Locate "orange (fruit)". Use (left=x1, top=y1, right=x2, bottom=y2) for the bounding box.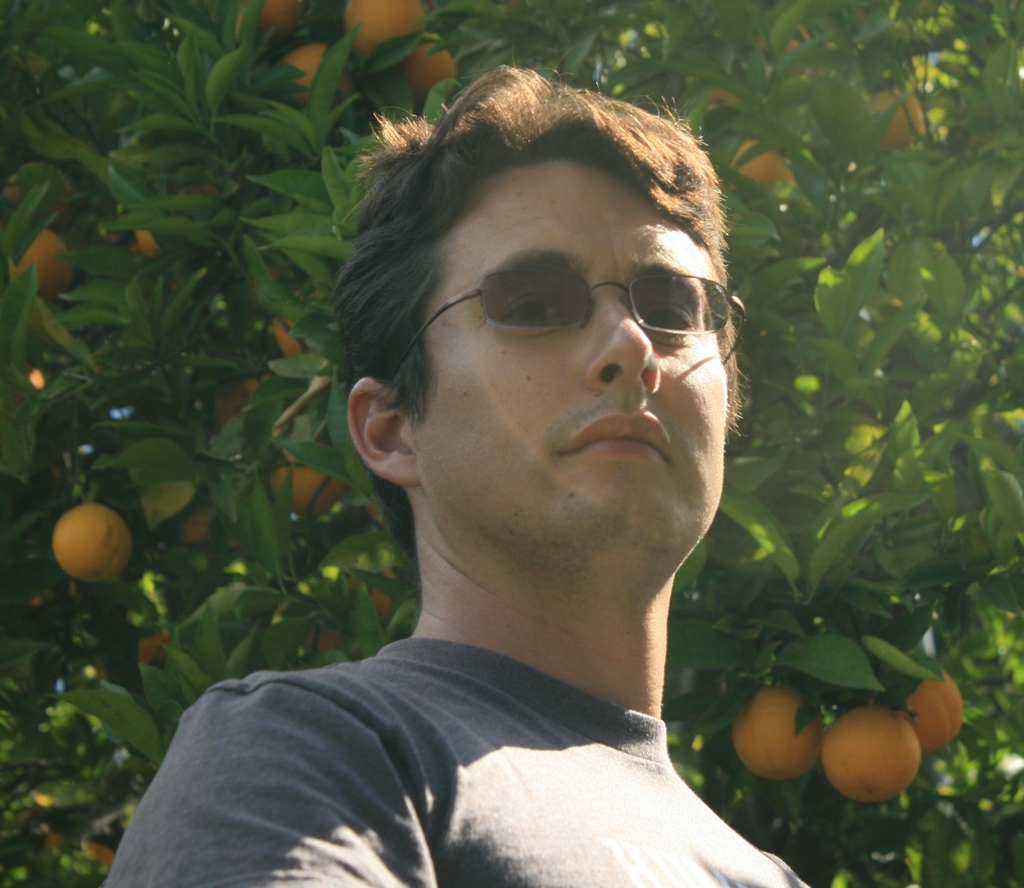
(left=821, top=710, right=926, bottom=810).
